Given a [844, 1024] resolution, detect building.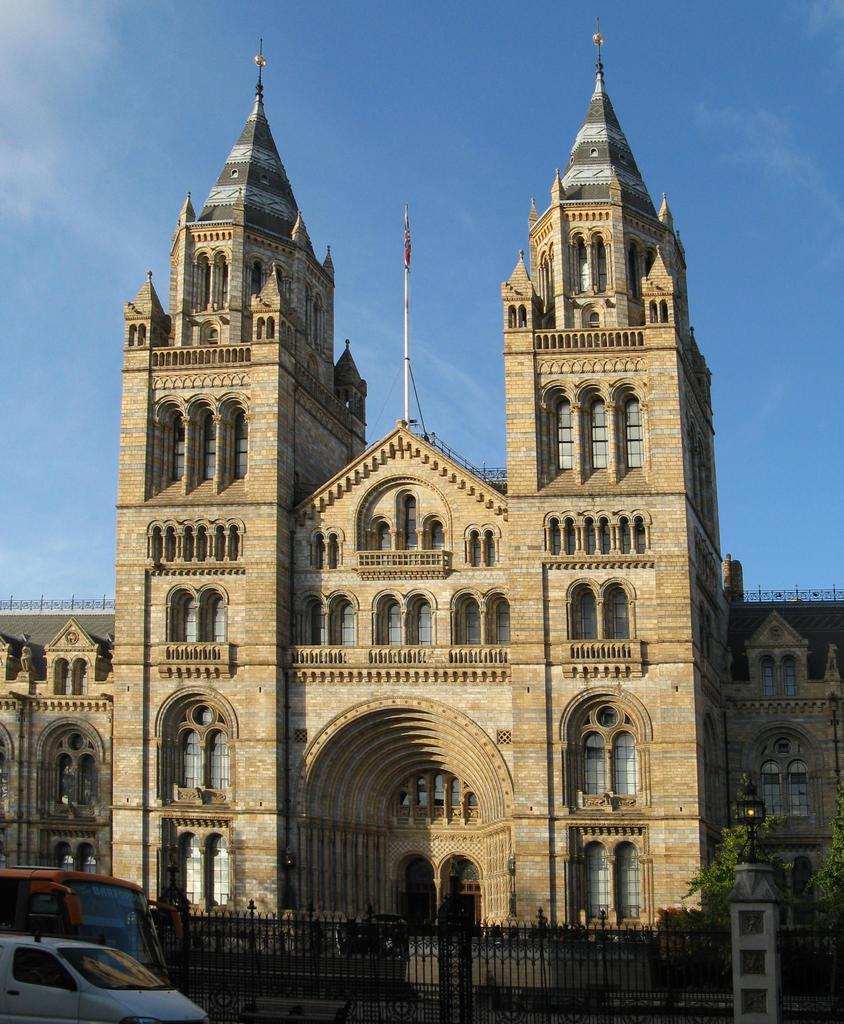
0,1,843,1023.
